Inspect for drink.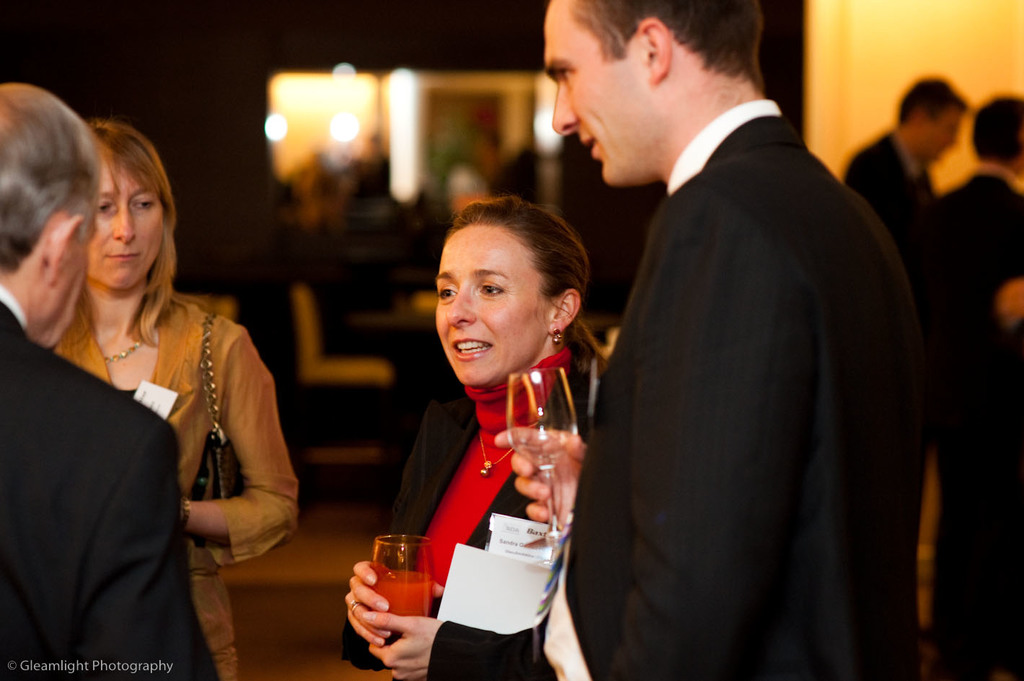
Inspection: Rect(519, 433, 573, 482).
